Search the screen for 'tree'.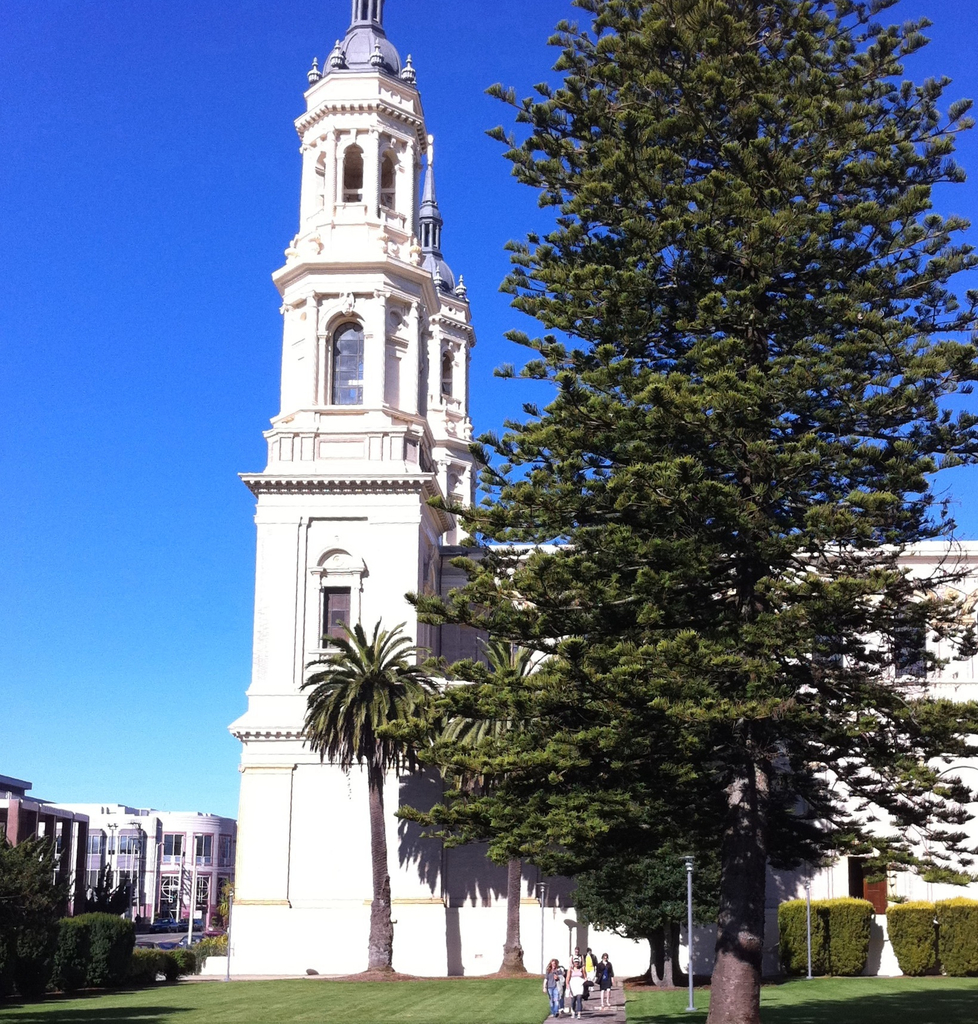
Found at (44,919,86,1000).
